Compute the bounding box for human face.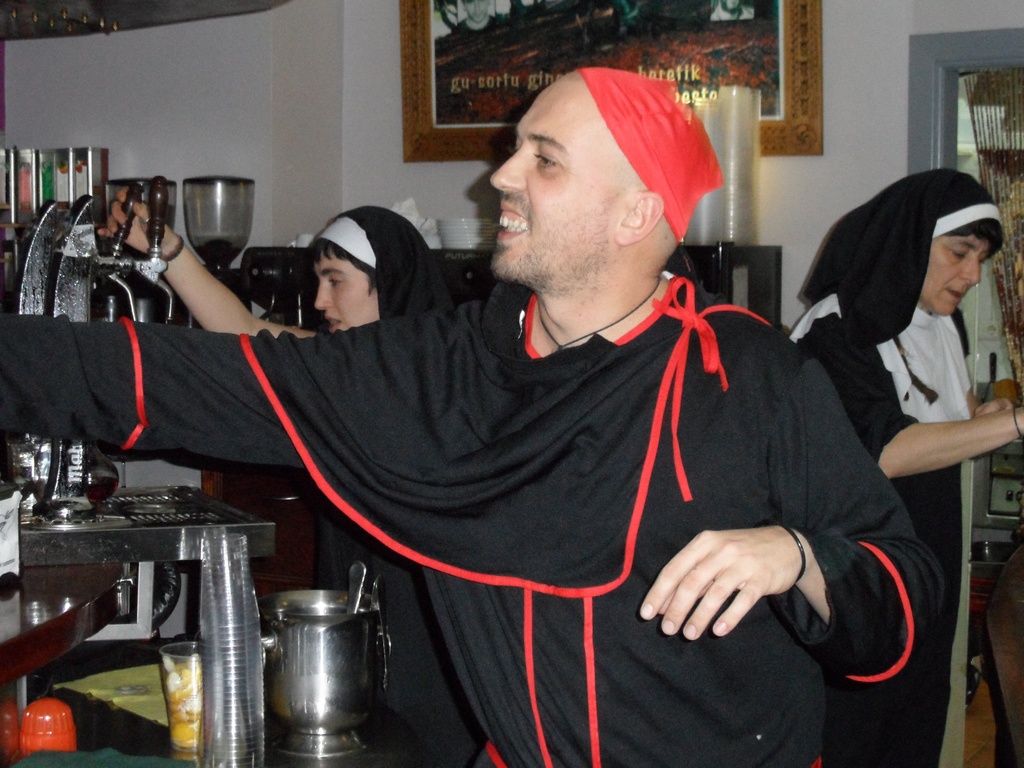
<region>927, 236, 991, 317</region>.
